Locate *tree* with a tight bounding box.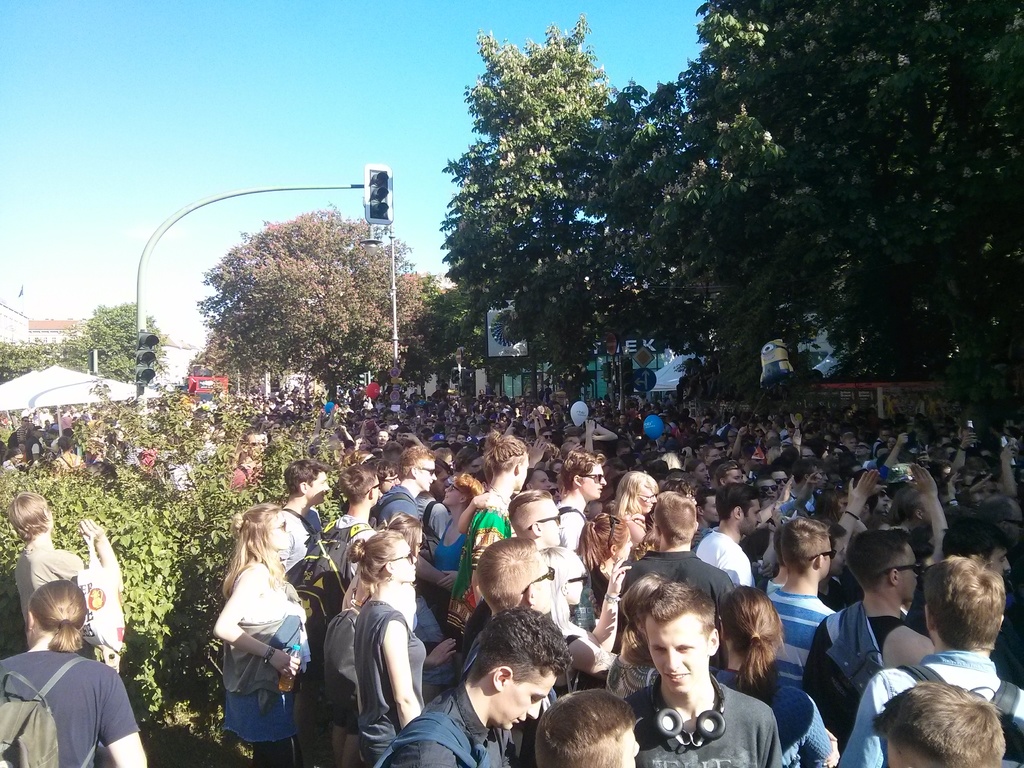
crop(0, 393, 393, 766).
